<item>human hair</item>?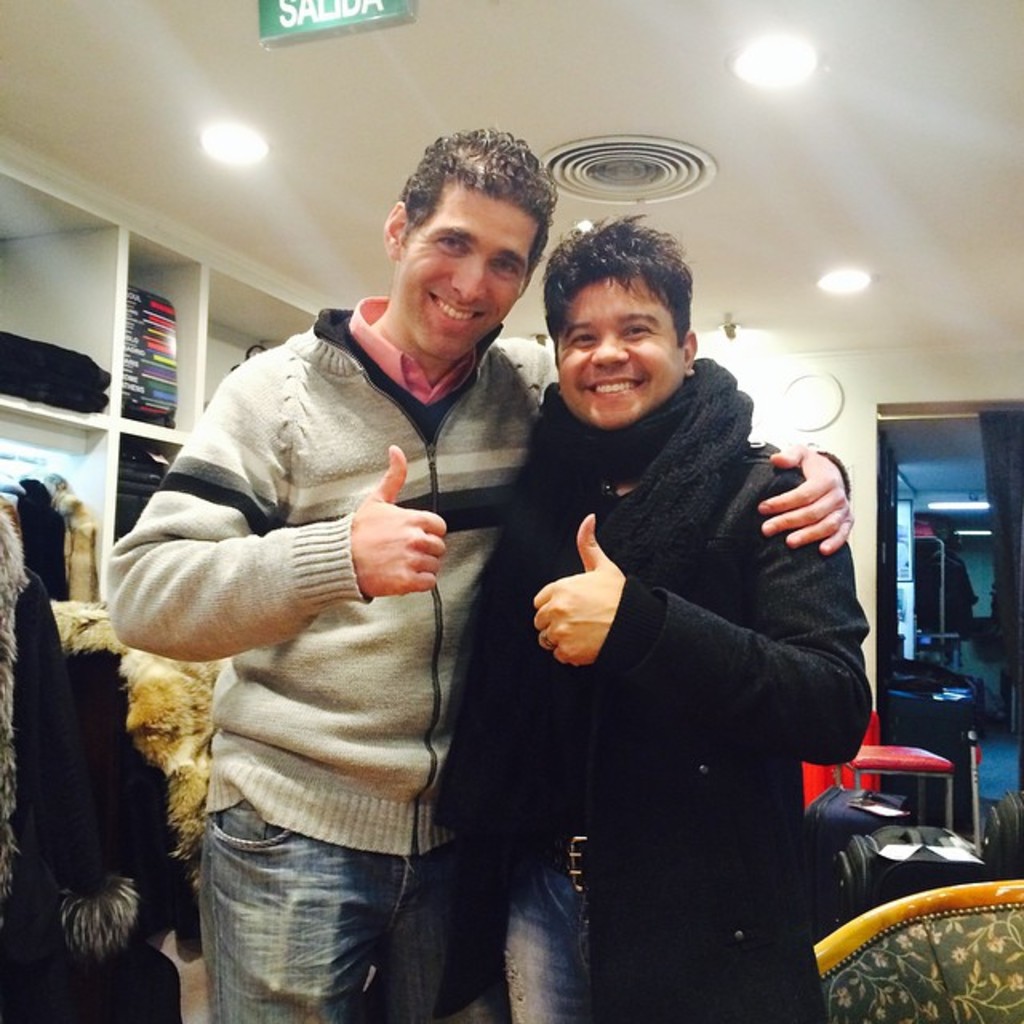
l=546, t=216, r=696, b=339
